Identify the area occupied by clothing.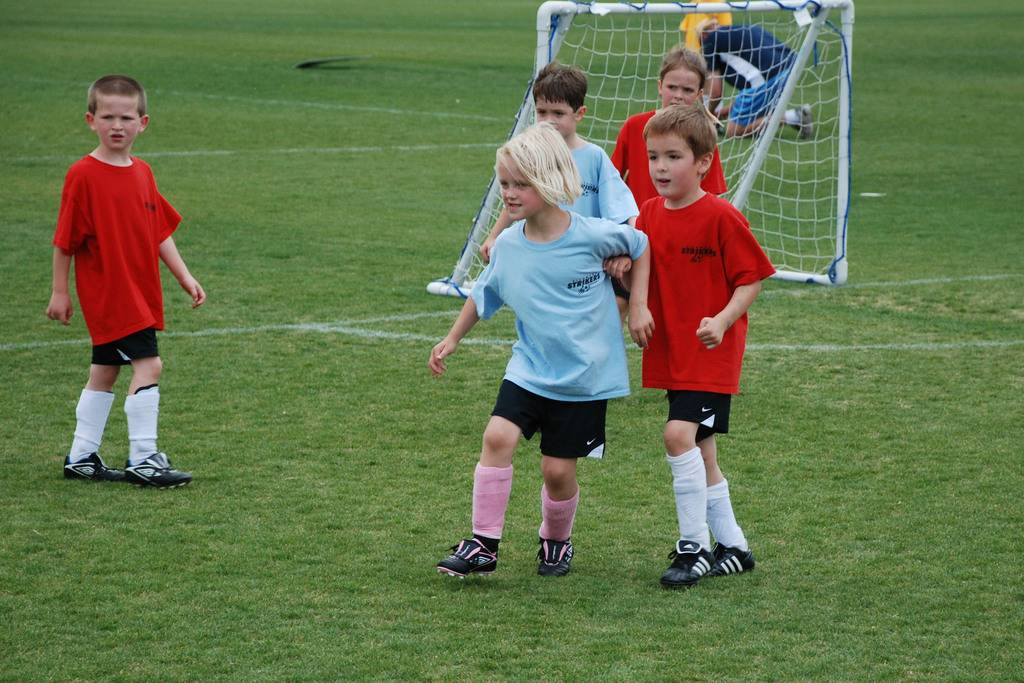
Area: region(53, 132, 182, 448).
